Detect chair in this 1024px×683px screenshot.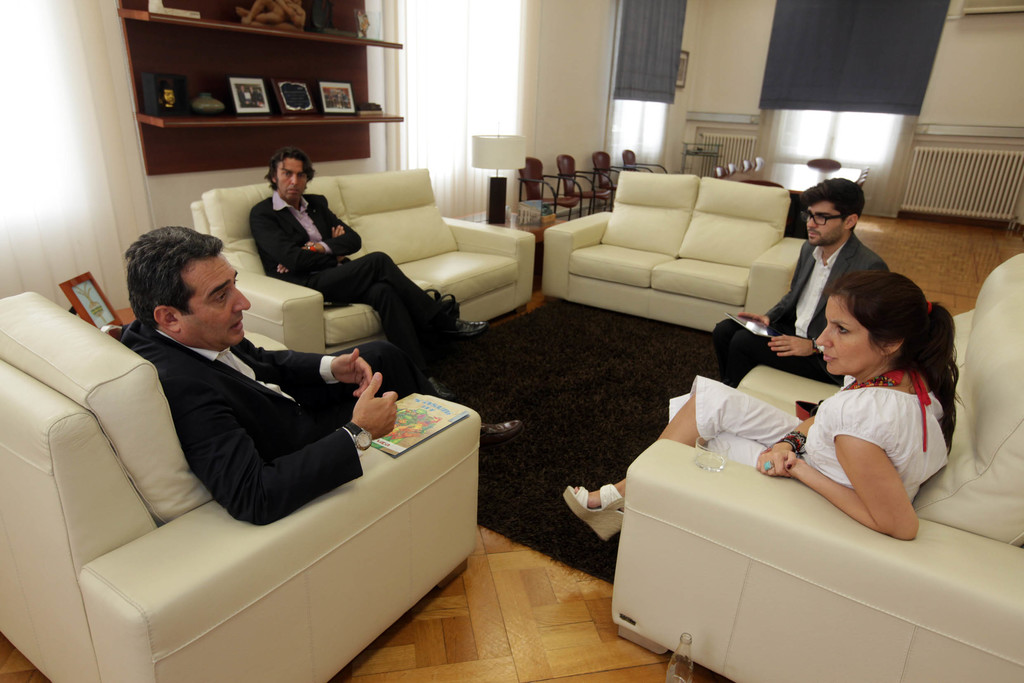
Detection: bbox=(555, 153, 614, 223).
